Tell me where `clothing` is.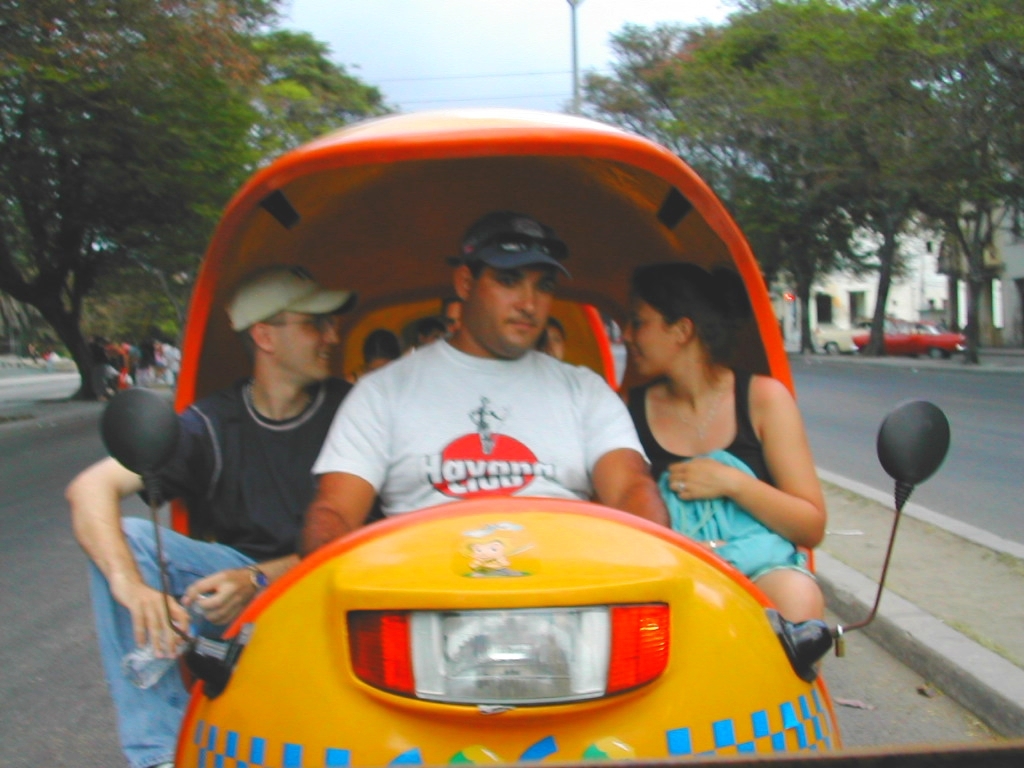
`clothing` is at select_region(84, 365, 342, 767).
